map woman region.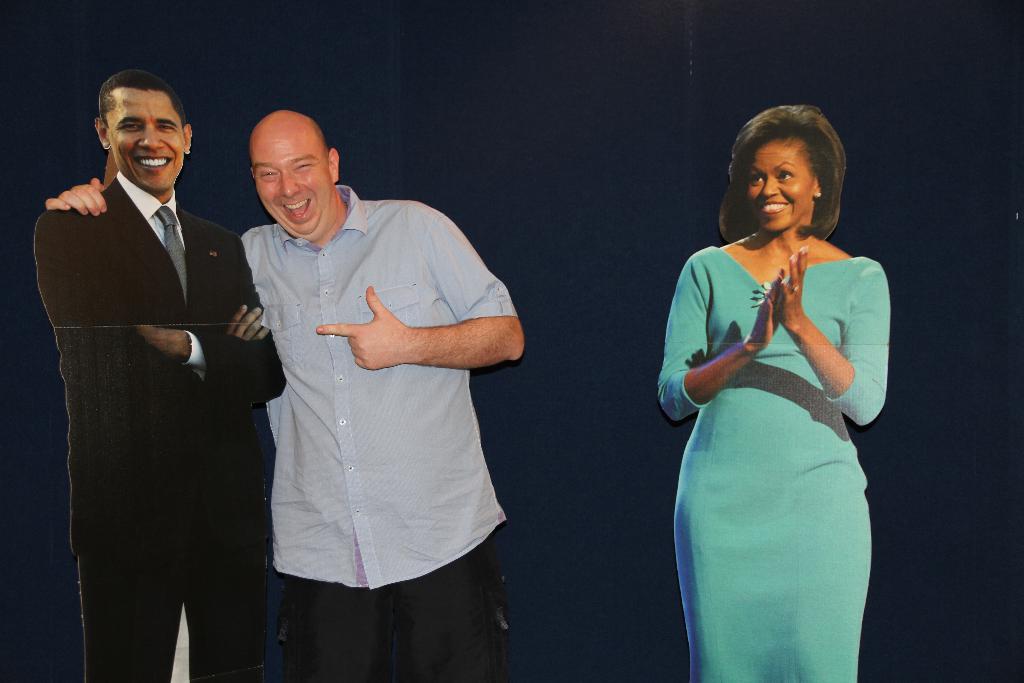
Mapped to [644, 107, 902, 673].
